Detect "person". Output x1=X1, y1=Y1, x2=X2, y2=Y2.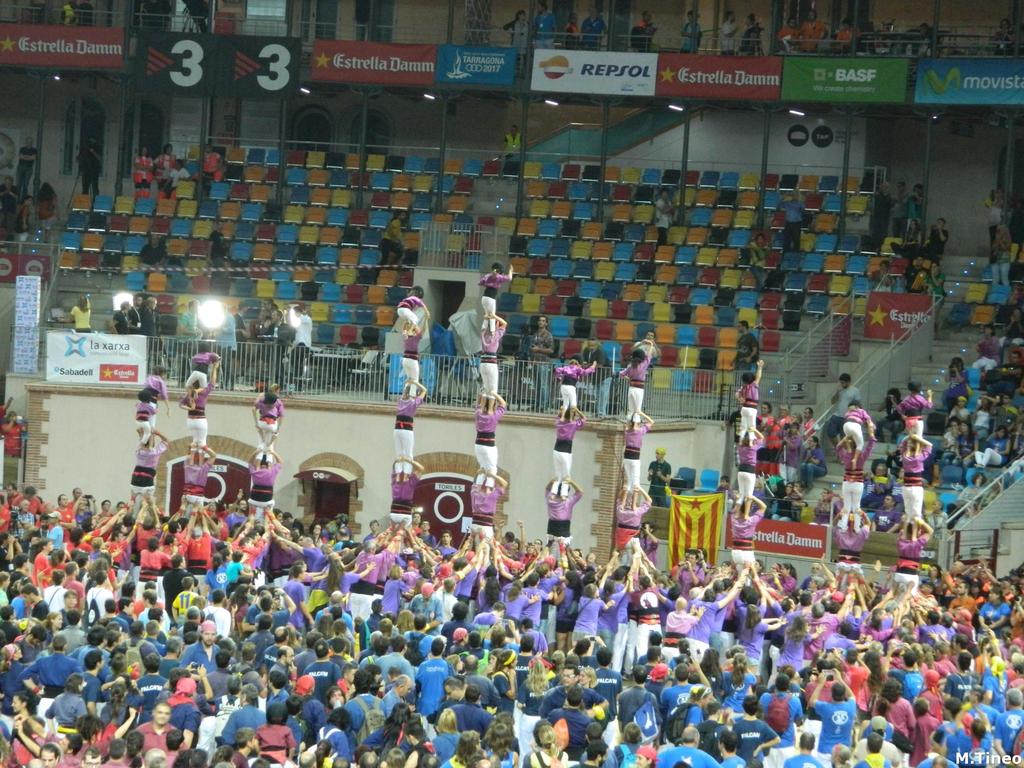
x1=78, y1=136, x2=102, y2=195.
